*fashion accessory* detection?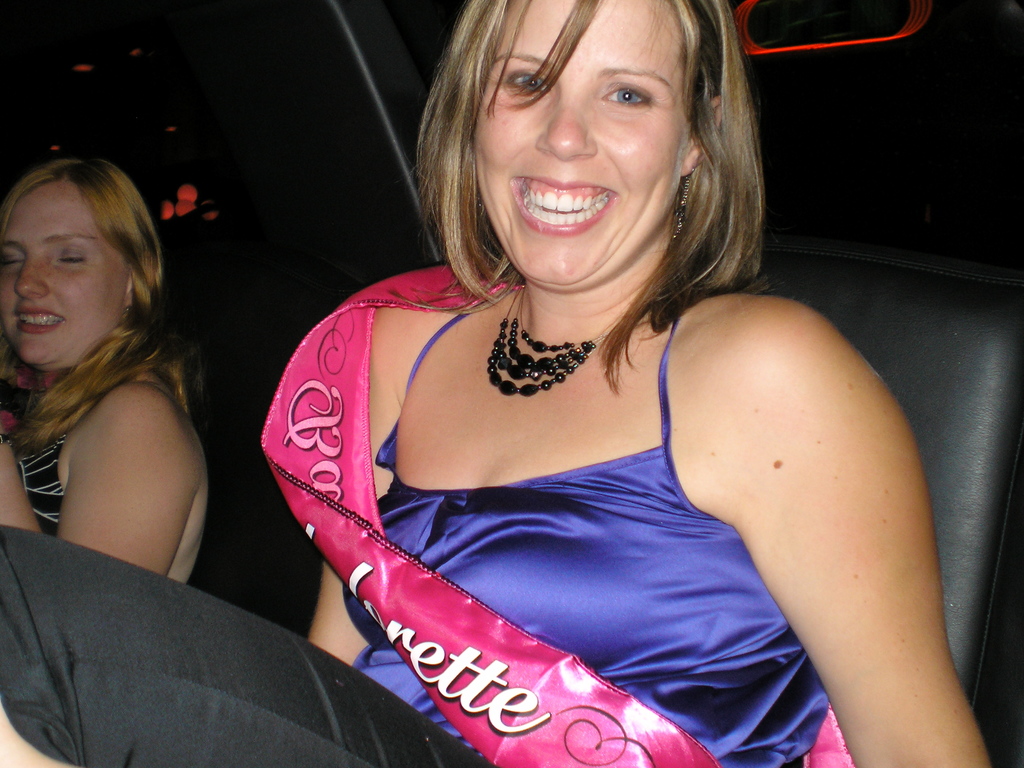
x1=121 y1=303 x2=132 y2=316
